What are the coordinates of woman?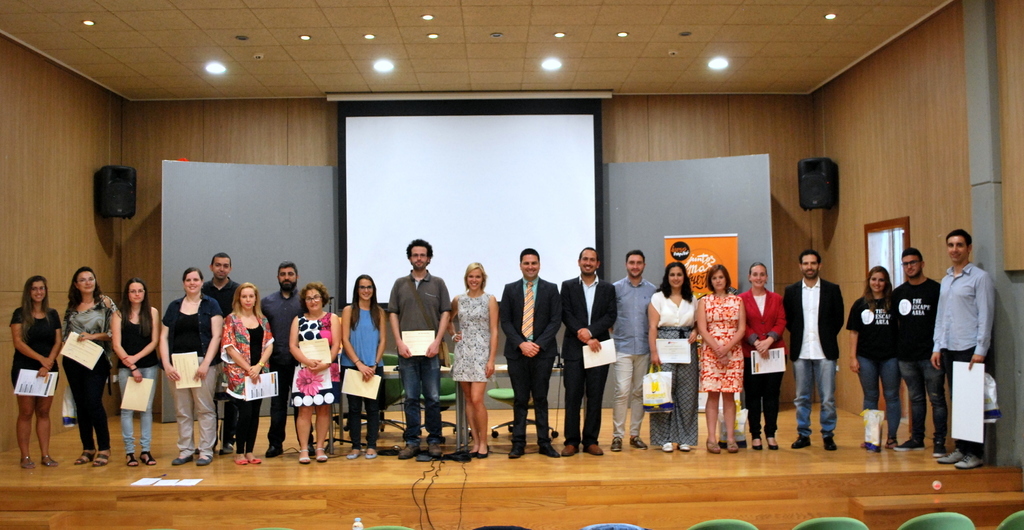
[443,262,498,456].
